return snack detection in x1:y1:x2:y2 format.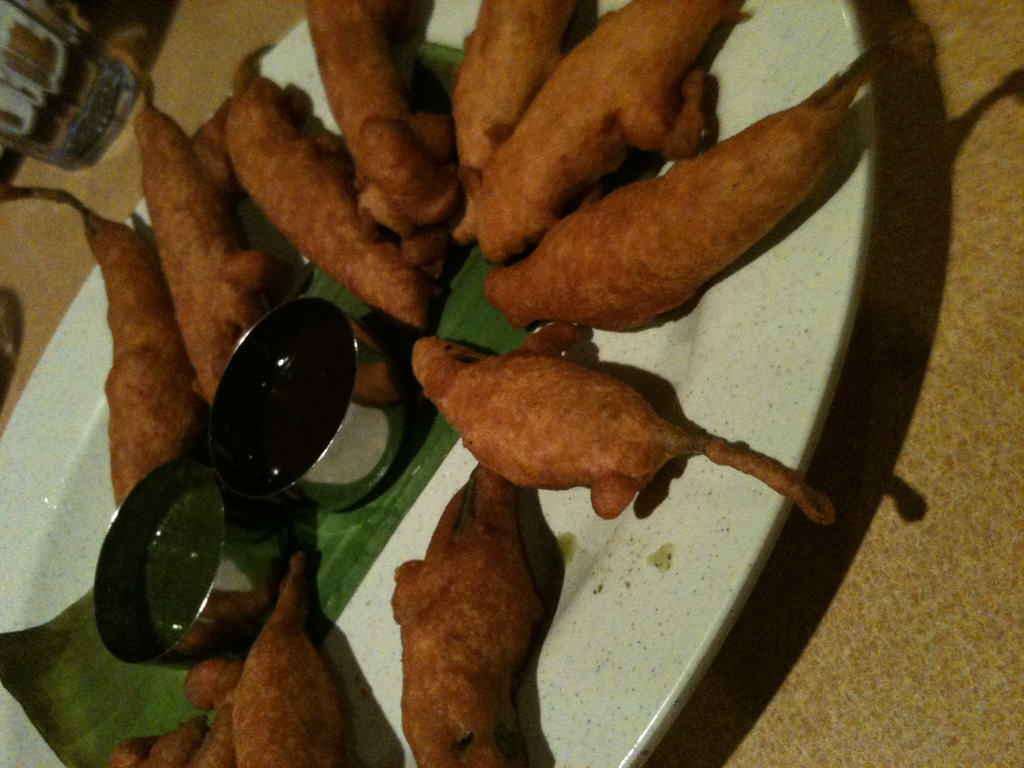
411:316:839:531.
